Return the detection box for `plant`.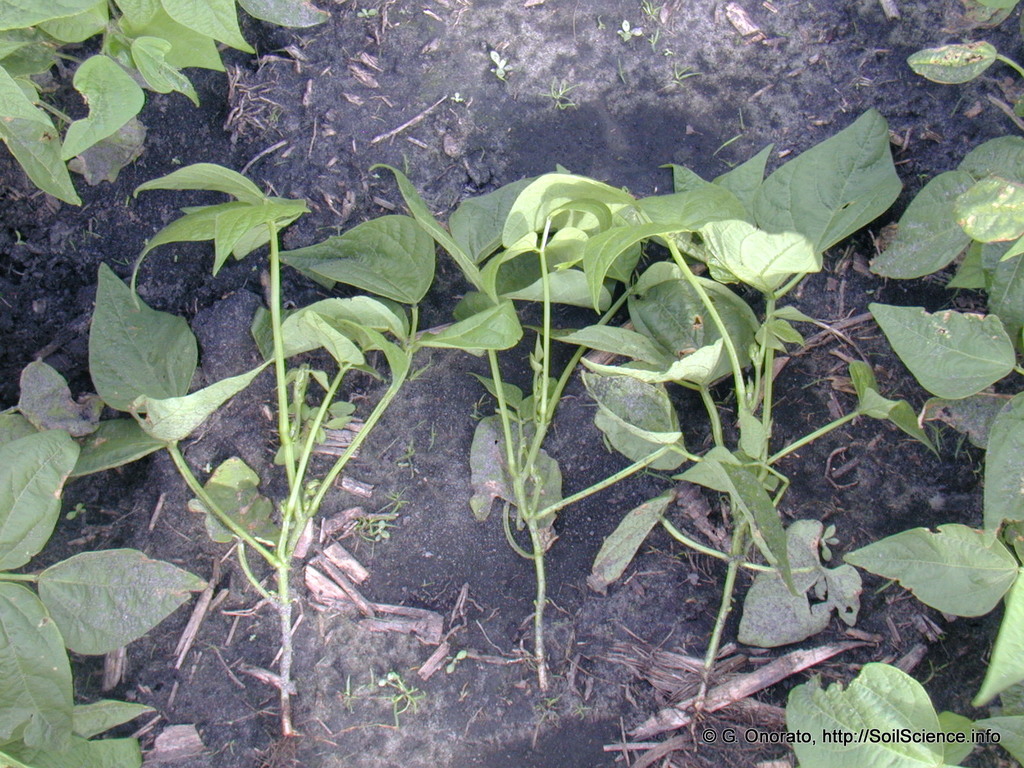
bbox=[367, 156, 646, 694].
